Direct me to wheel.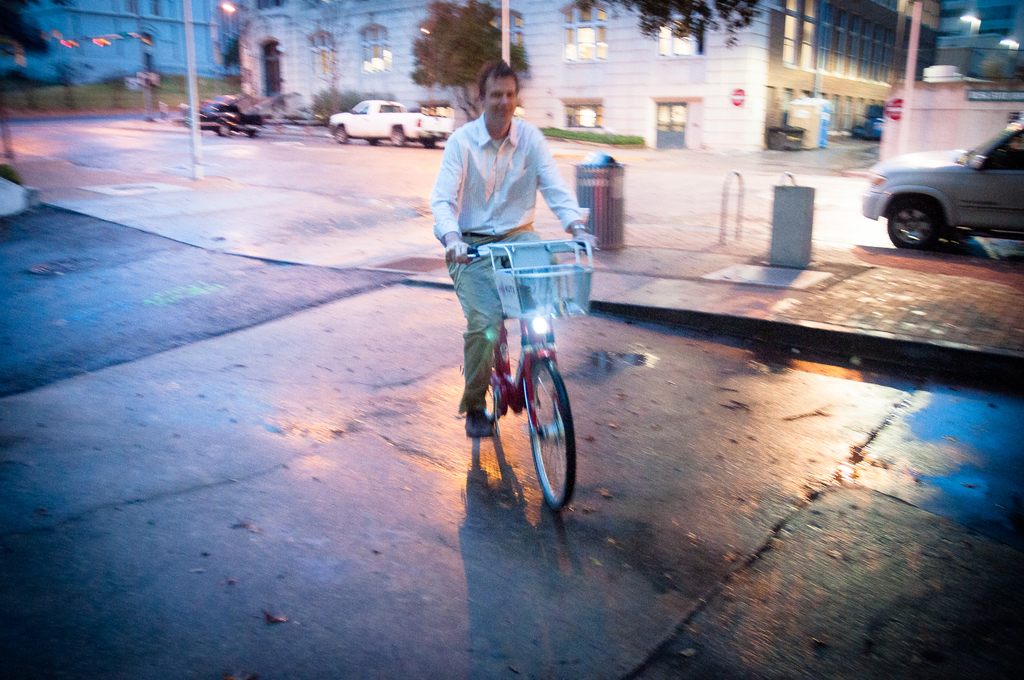
Direction: box(886, 194, 947, 252).
